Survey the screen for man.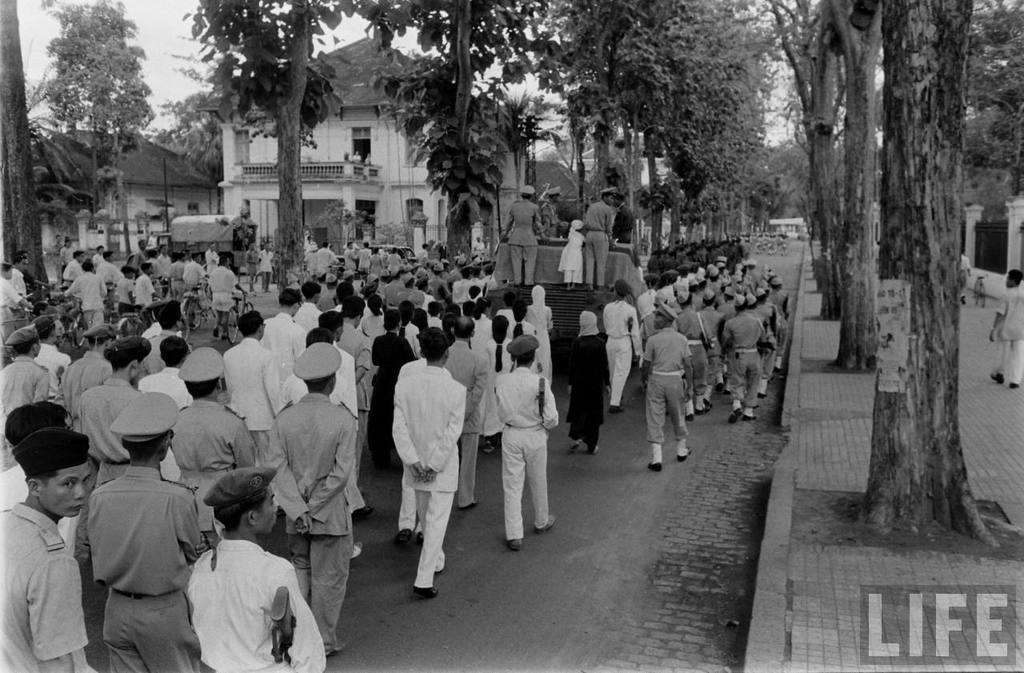
Survey found: Rect(0, 400, 82, 549).
